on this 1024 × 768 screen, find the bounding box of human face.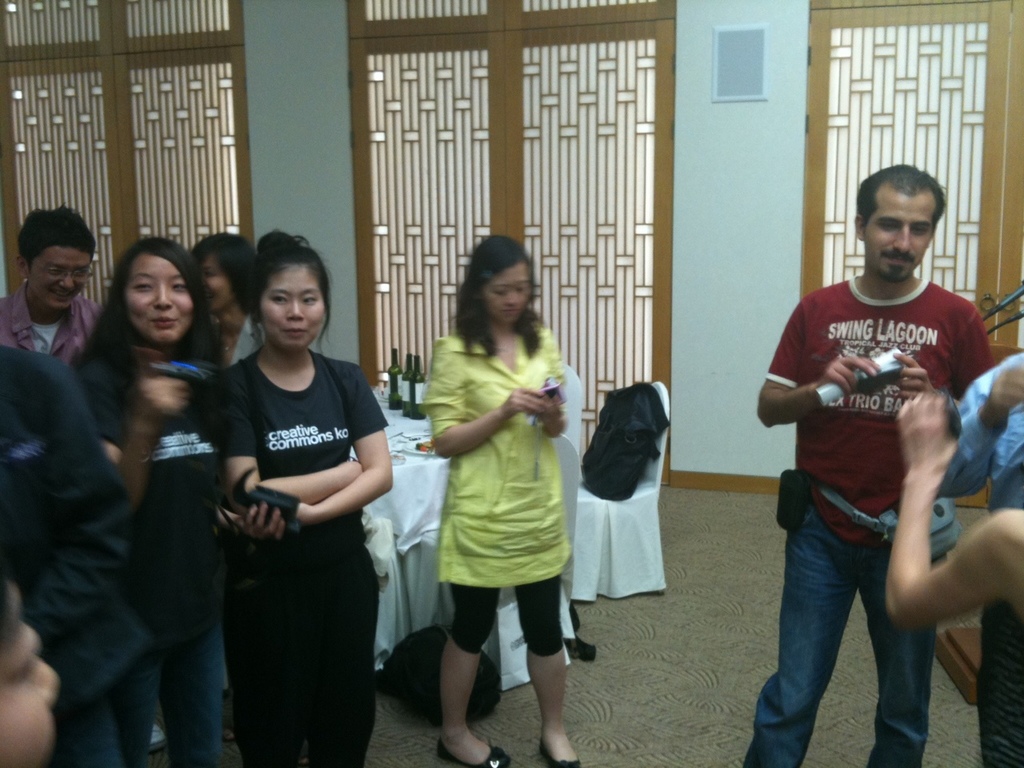
Bounding box: rect(119, 256, 189, 342).
